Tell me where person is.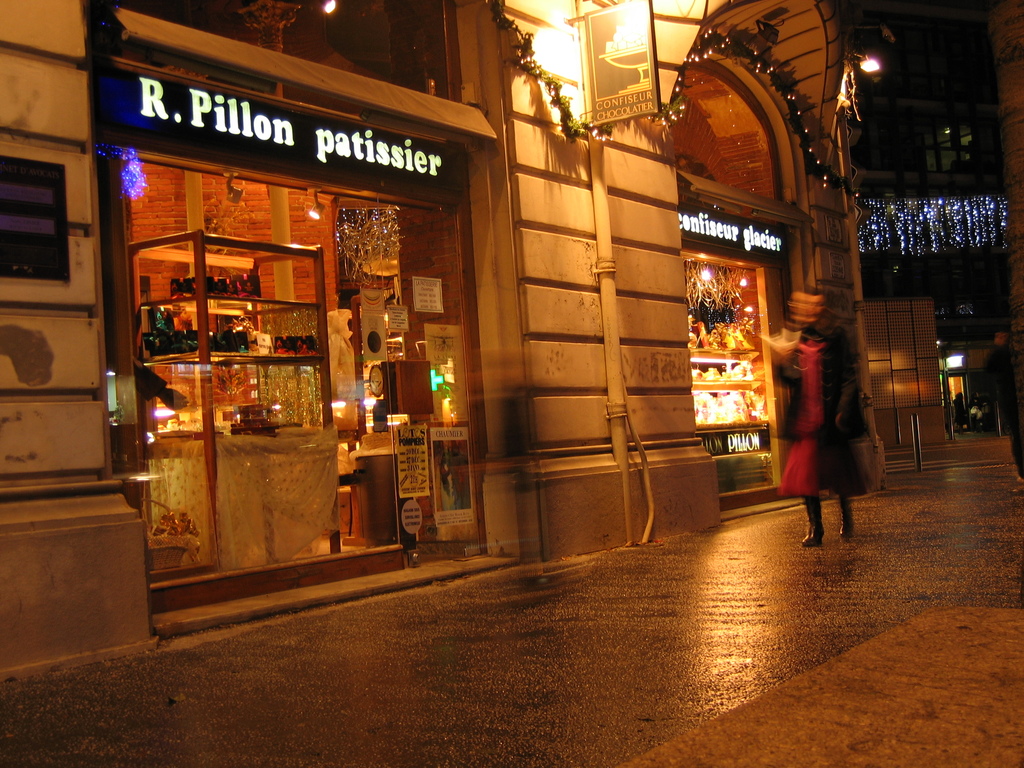
person is at box(786, 287, 882, 540).
